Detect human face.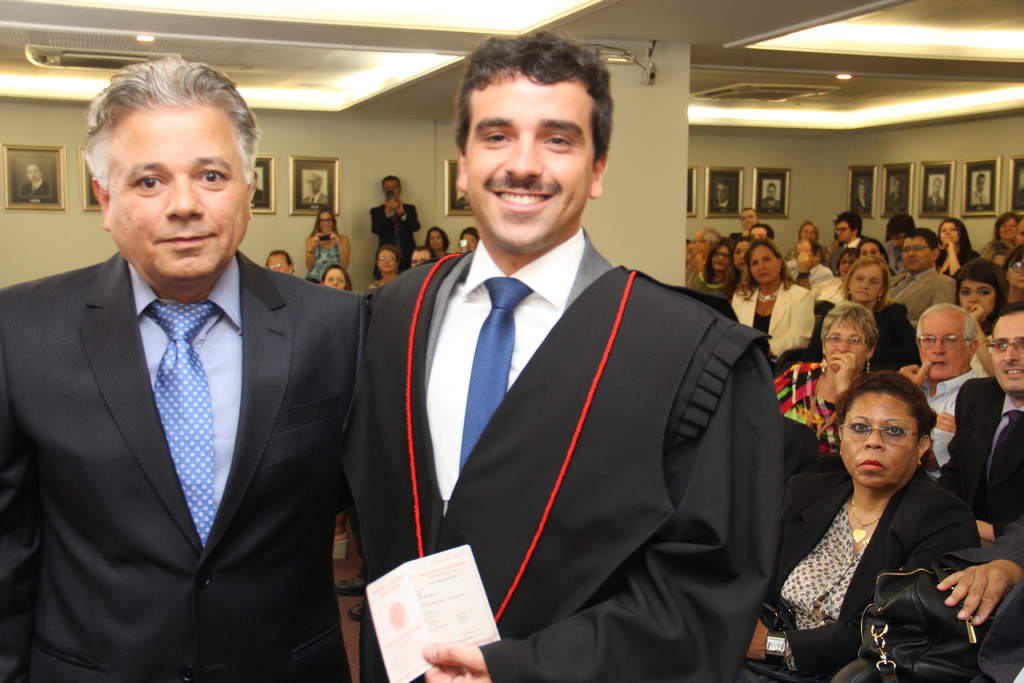
Detected at detection(939, 210, 963, 249).
